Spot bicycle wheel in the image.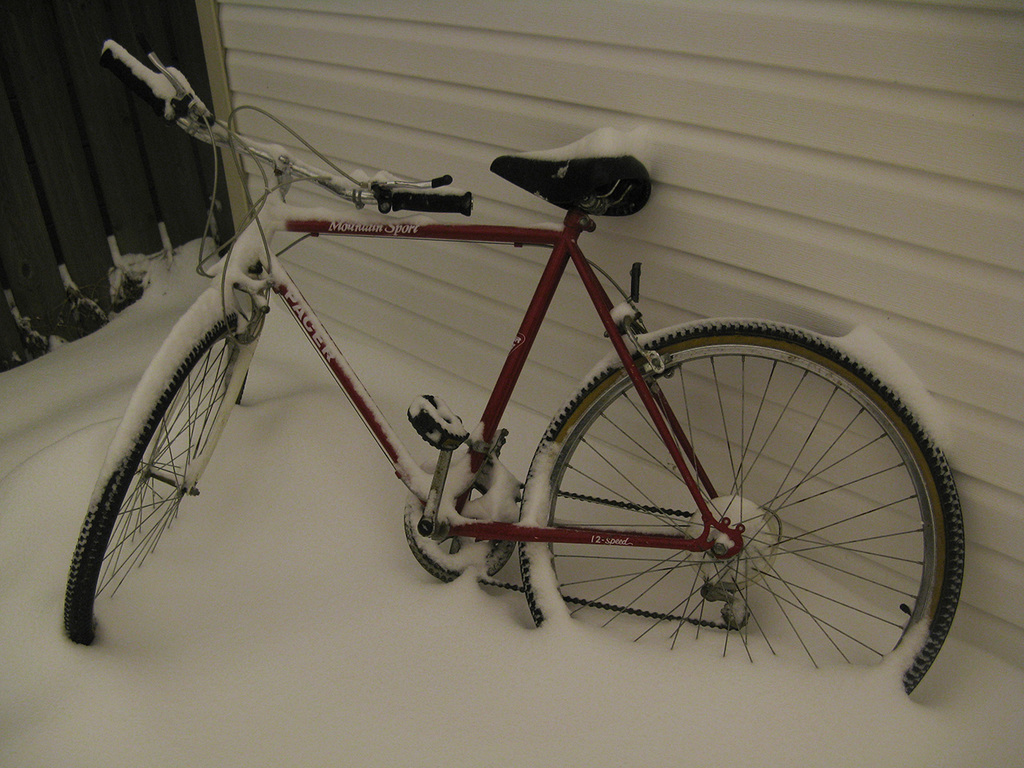
bicycle wheel found at rect(514, 317, 965, 698).
